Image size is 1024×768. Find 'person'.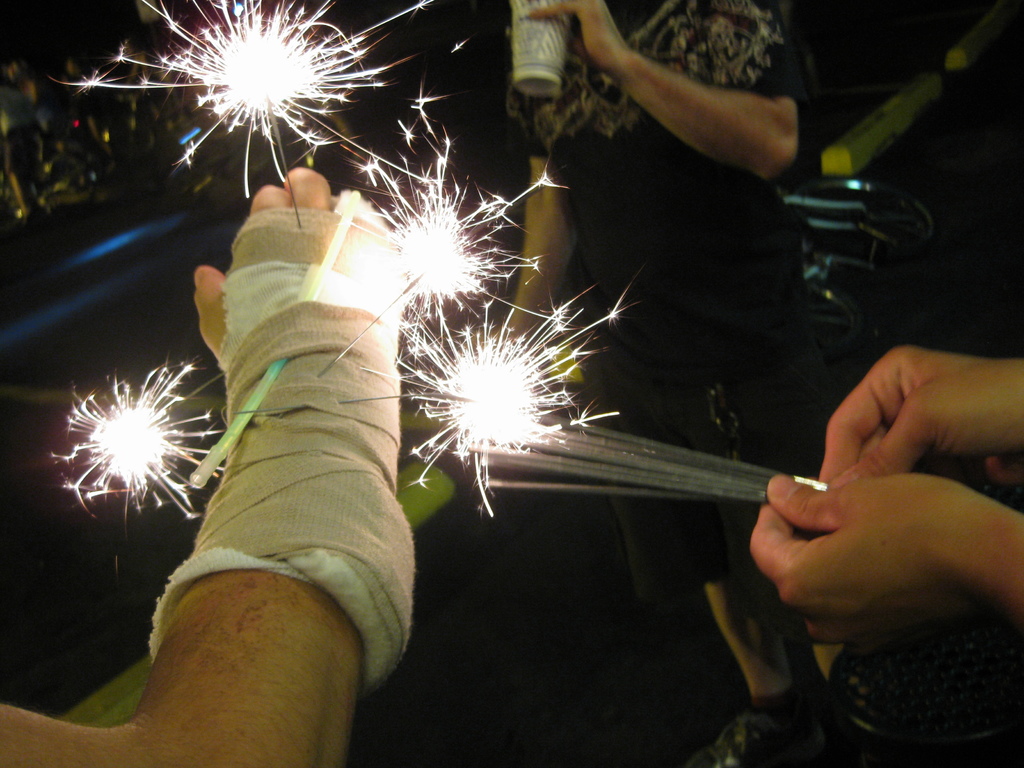
region(488, 0, 844, 767).
